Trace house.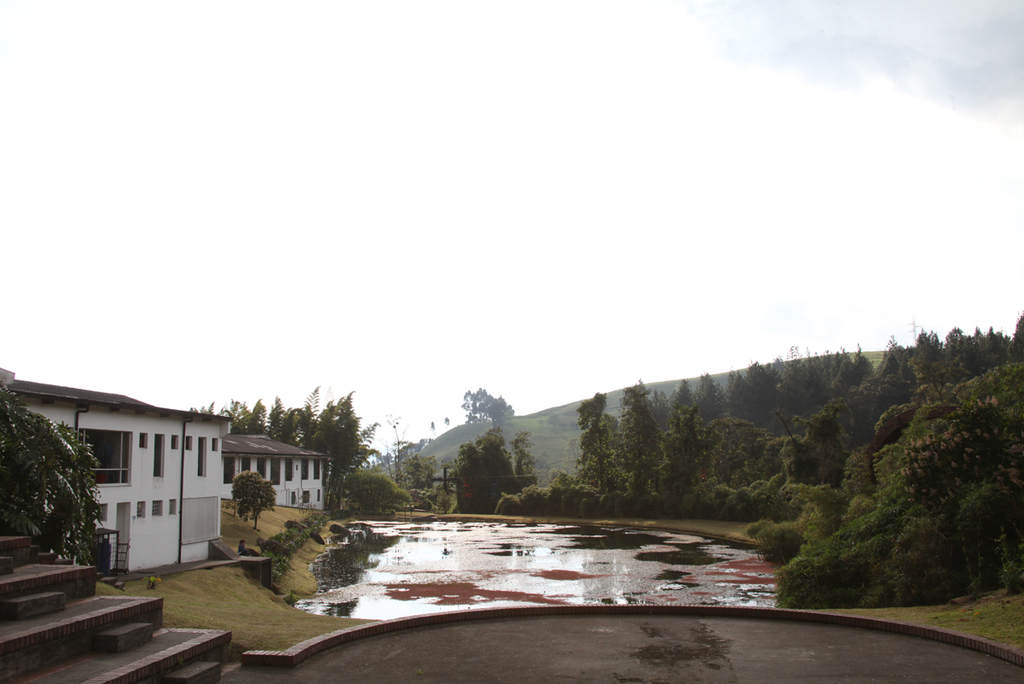
Traced to rect(15, 375, 286, 577).
